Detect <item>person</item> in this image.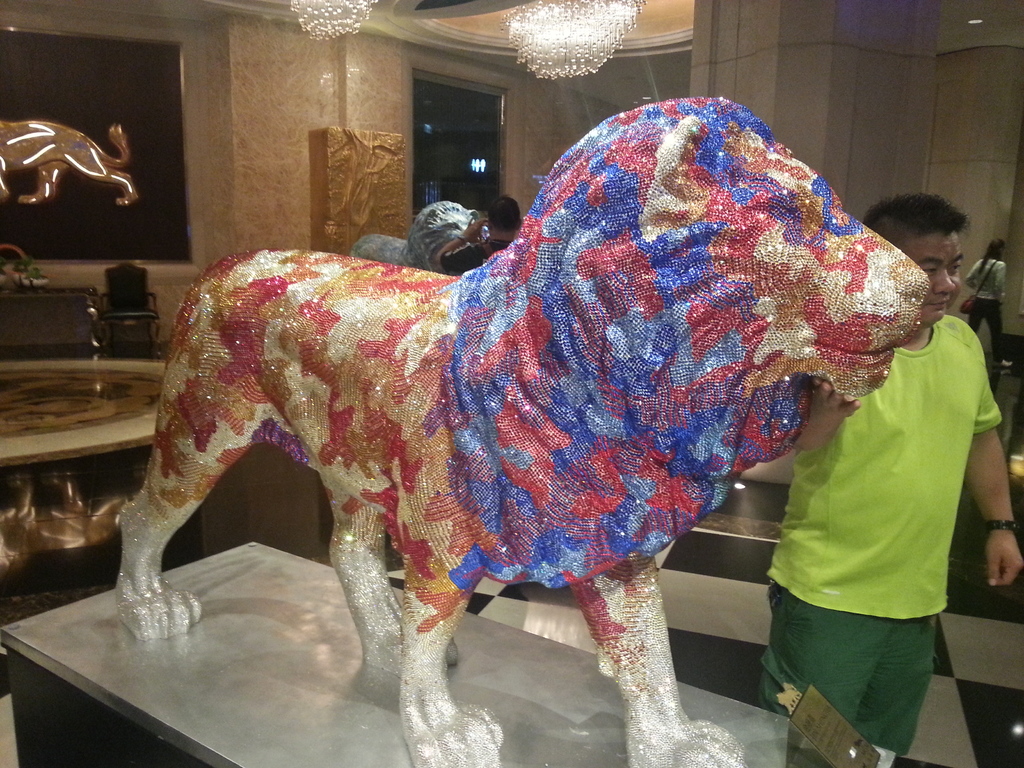
Detection: <box>431,193,523,279</box>.
